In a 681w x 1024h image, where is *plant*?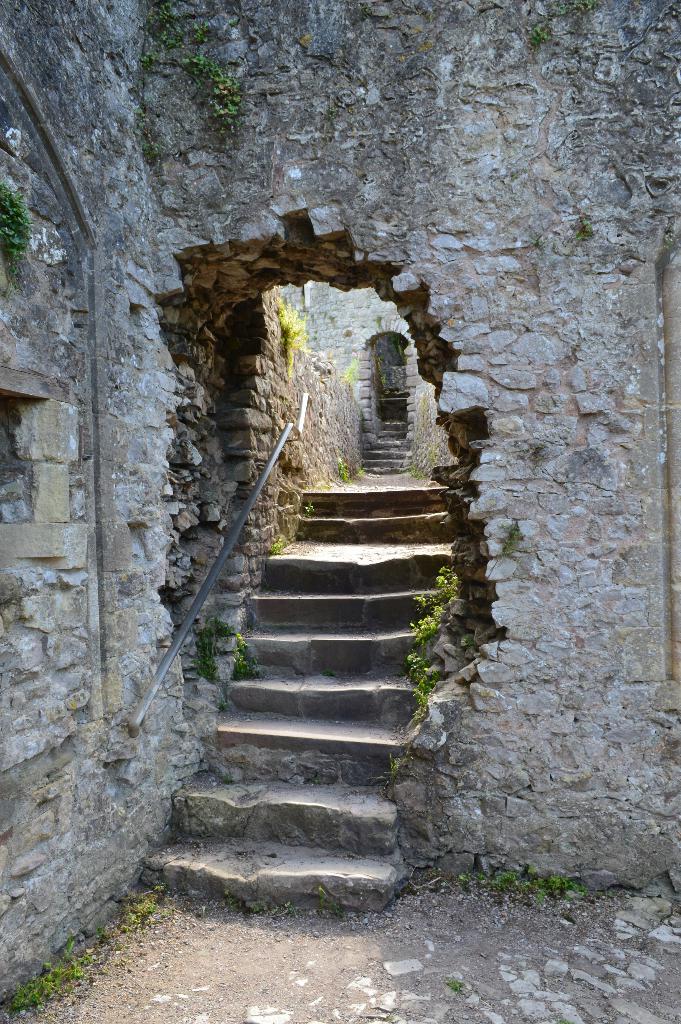
<box>173,52,236,131</box>.
